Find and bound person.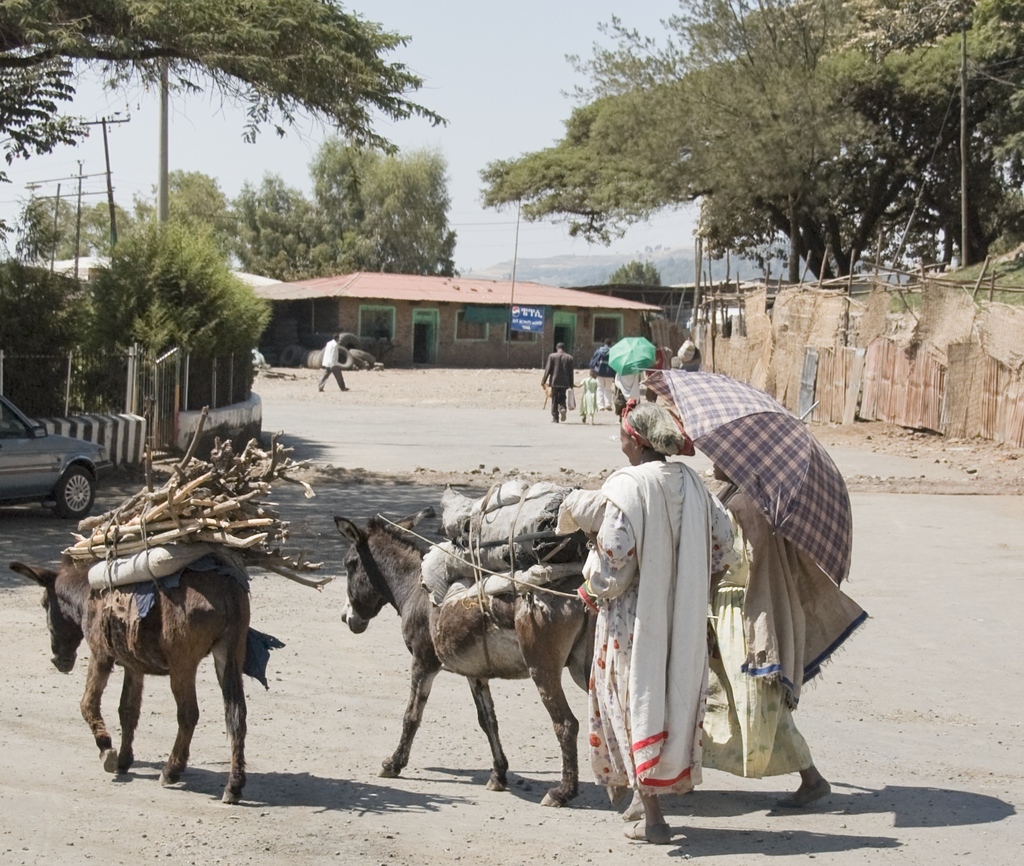
Bound: BBox(321, 329, 350, 393).
